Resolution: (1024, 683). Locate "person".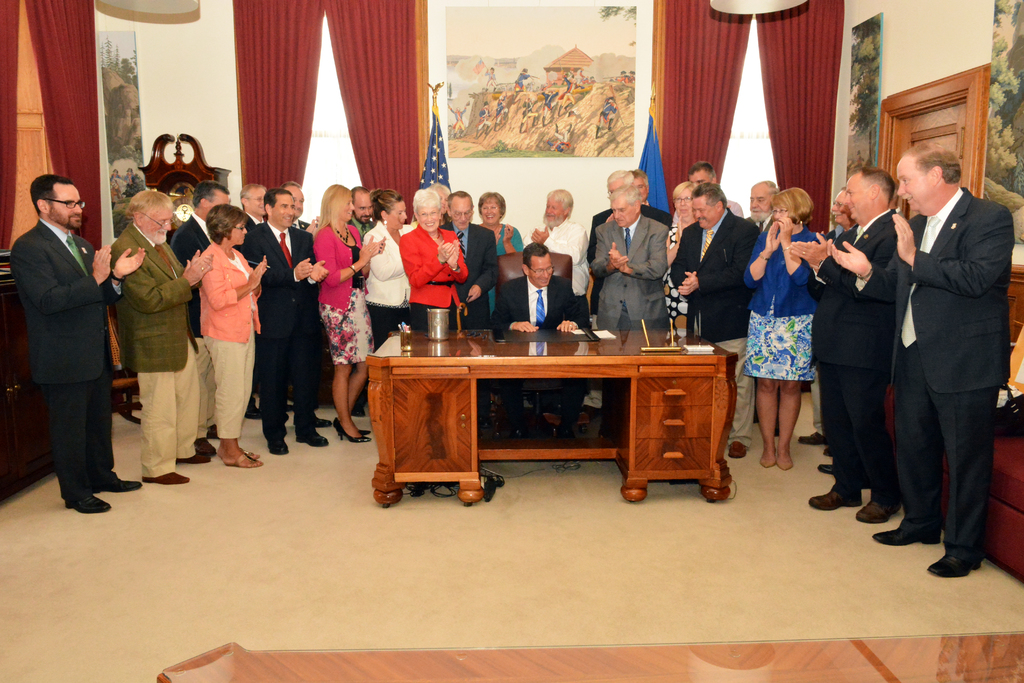
box(305, 178, 385, 447).
